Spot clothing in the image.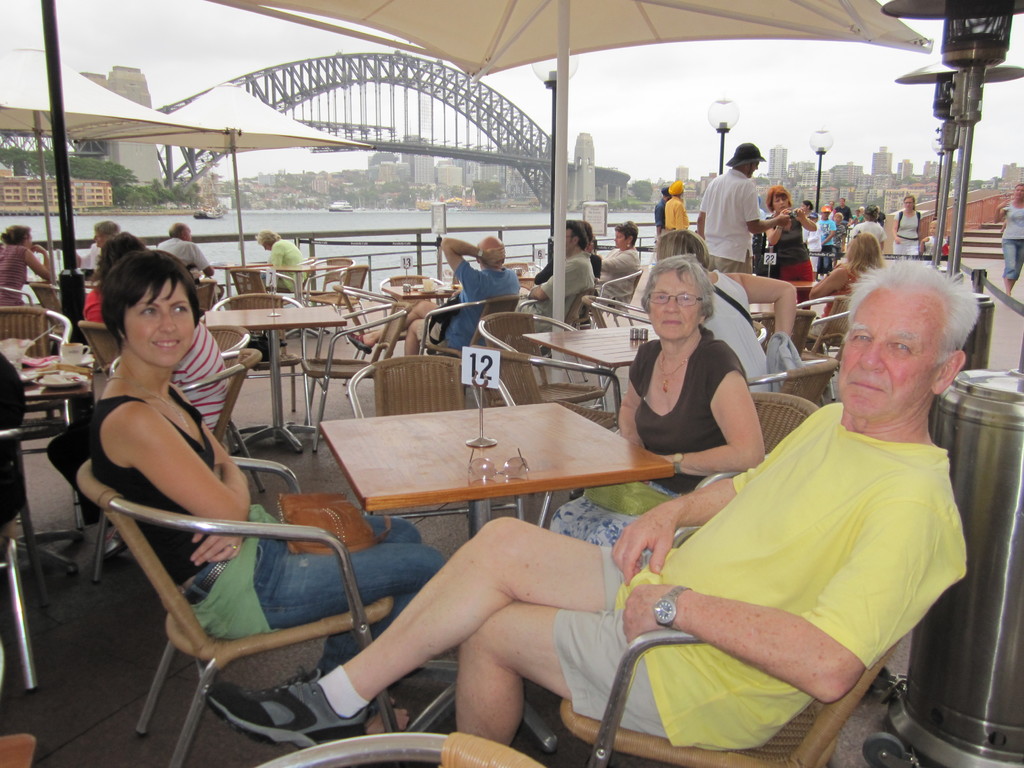
clothing found at 154,237,213,280.
